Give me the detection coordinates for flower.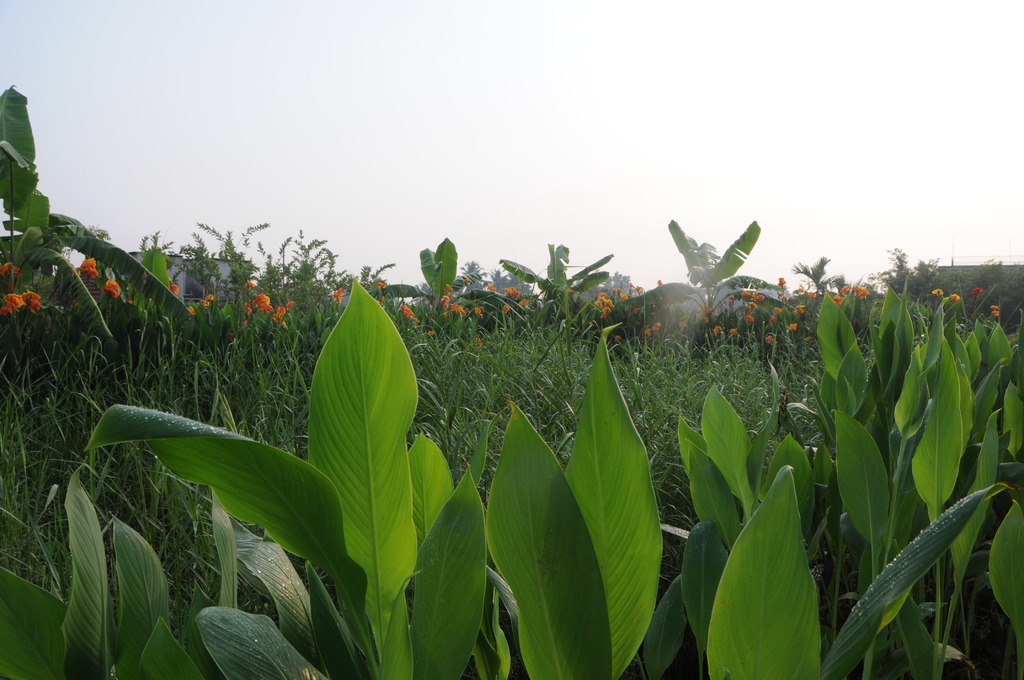
[270, 314, 280, 321].
